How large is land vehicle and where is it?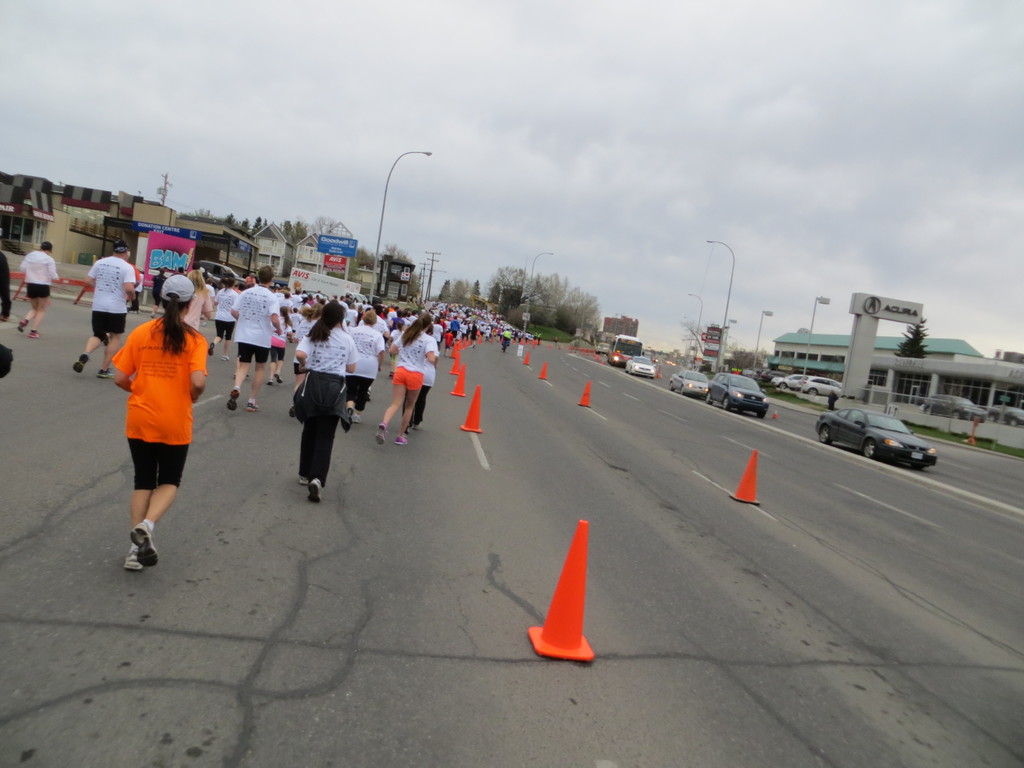
Bounding box: box=[794, 374, 842, 396].
